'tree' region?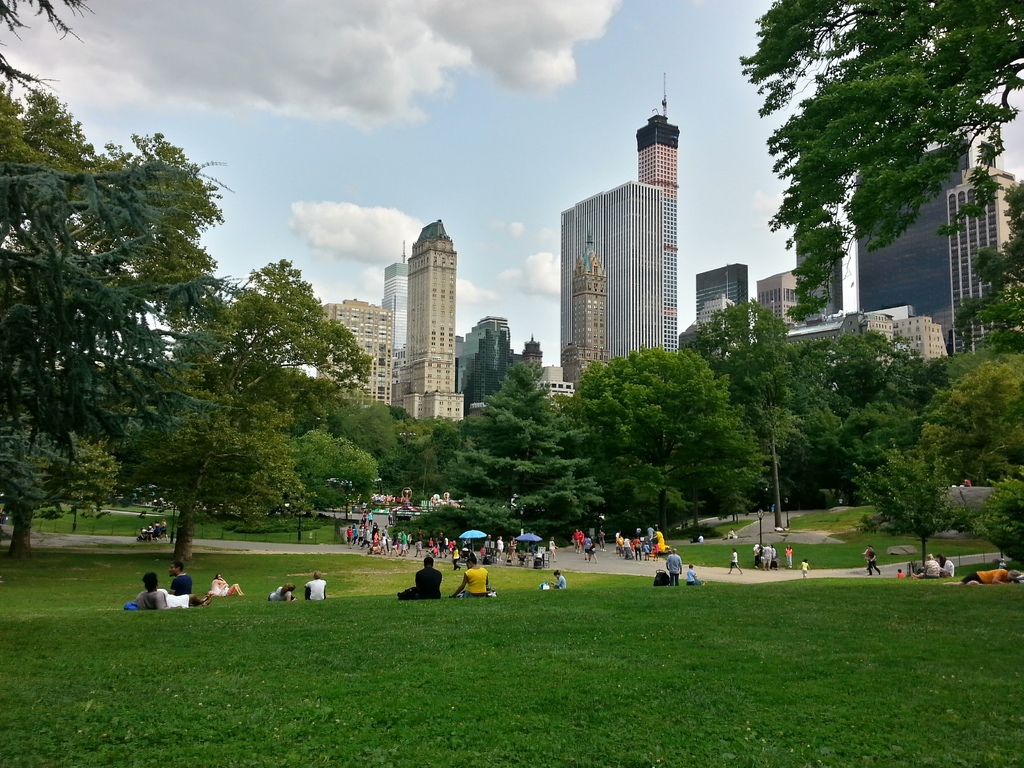
<bbox>940, 183, 1023, 362</bbox>
